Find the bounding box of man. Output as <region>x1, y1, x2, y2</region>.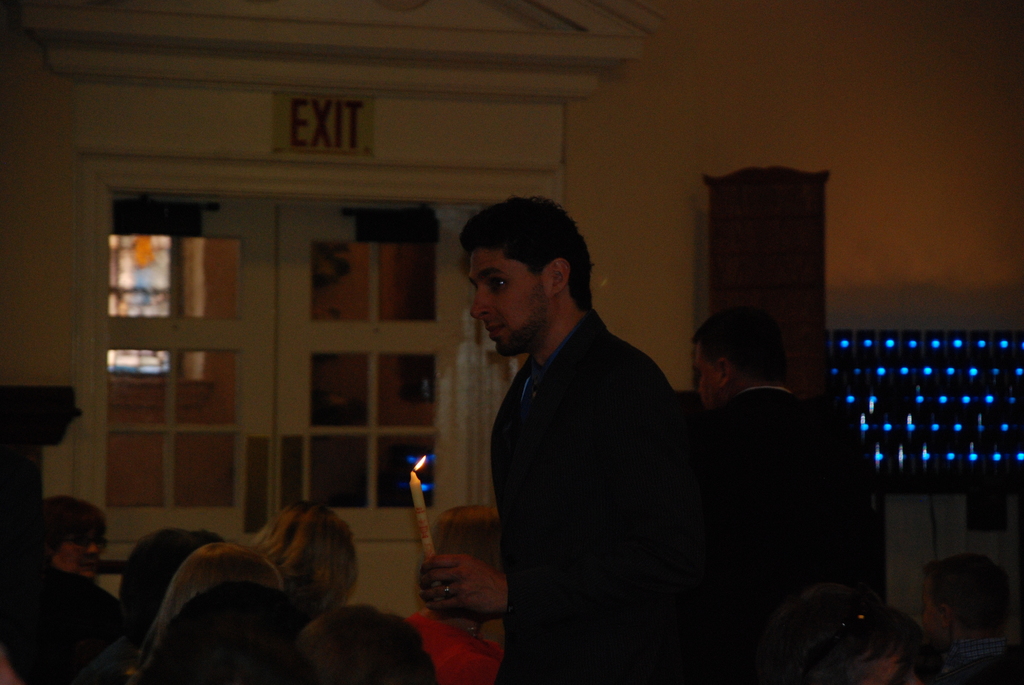
<region>681, 304, 895, 684</region>.
